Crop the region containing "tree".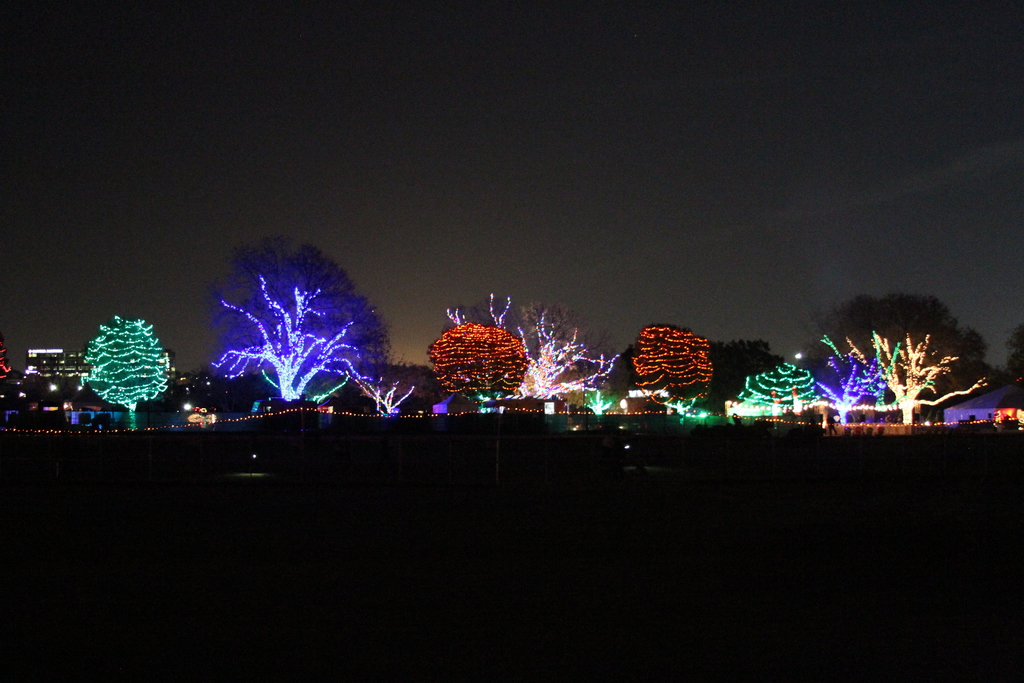
Crop region: bbox(997, 322, 1023, 390).
